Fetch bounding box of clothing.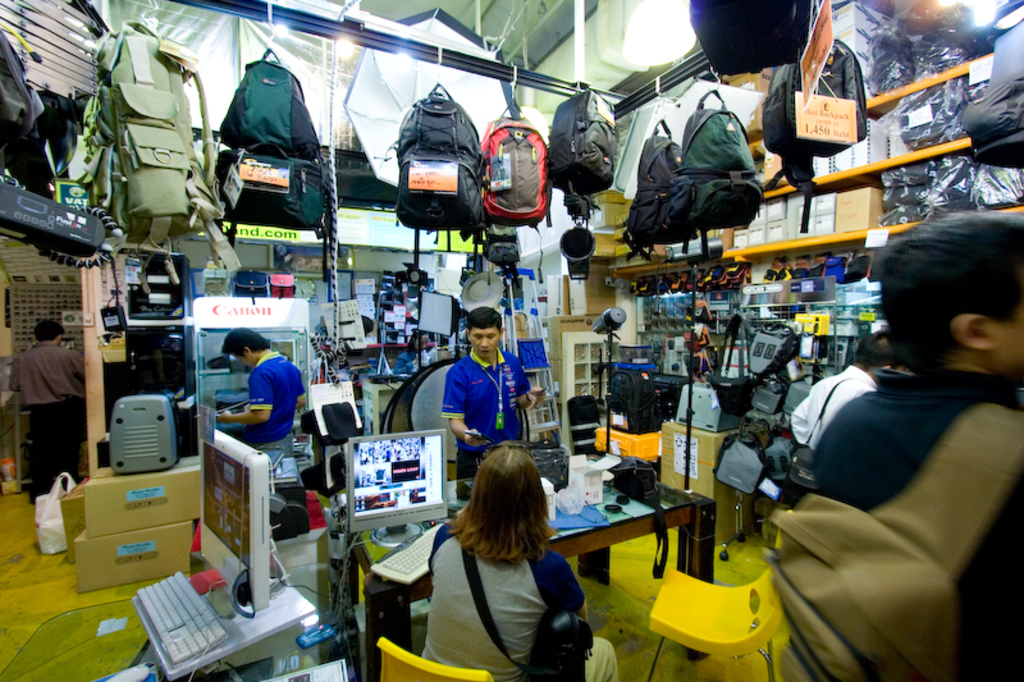
Bbox: pyautogui.locateOnScreen(404, 489, 603, 669).
